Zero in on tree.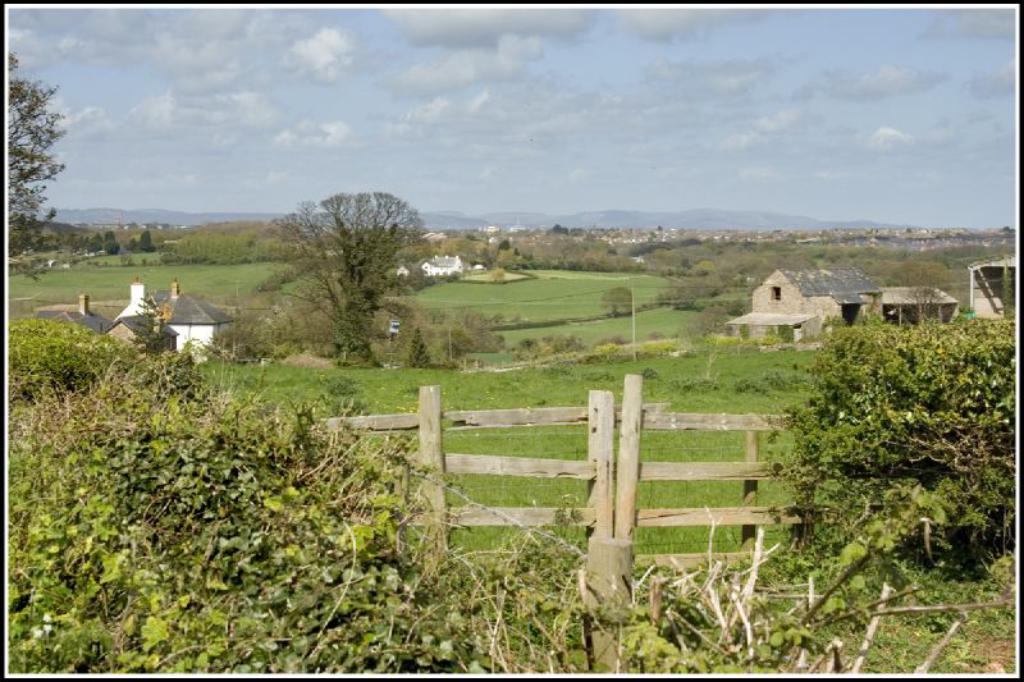
Zeroed in: (611,289,637,319).
